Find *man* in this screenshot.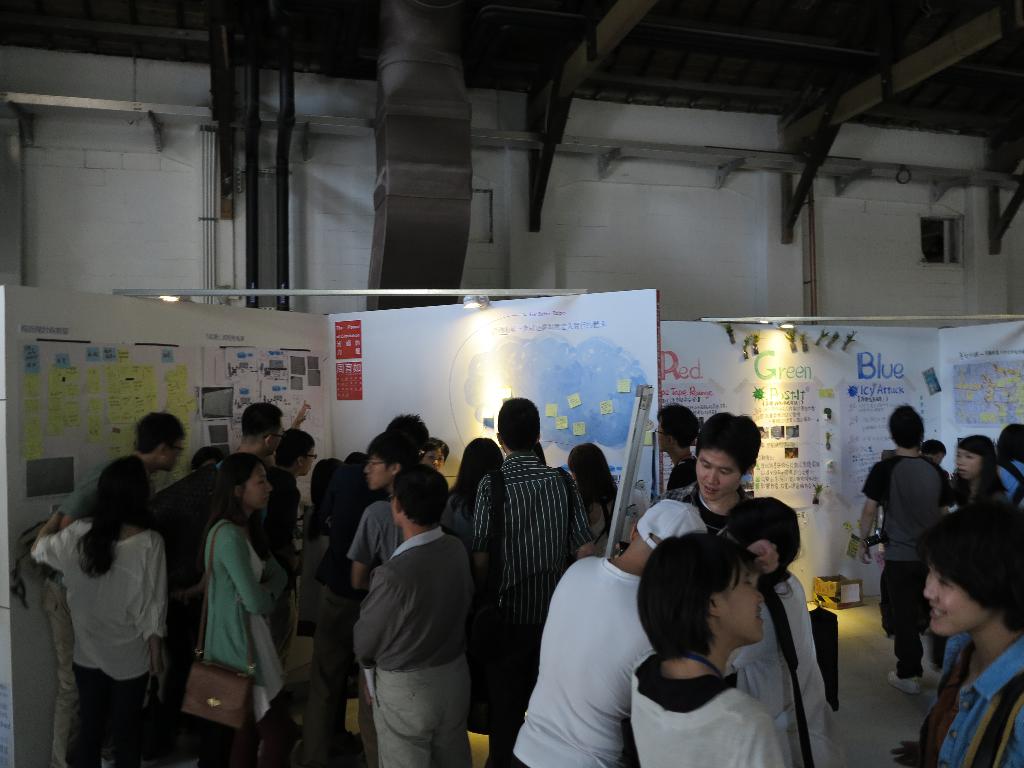
The bounding box for *man* is 655/398/701/483.
